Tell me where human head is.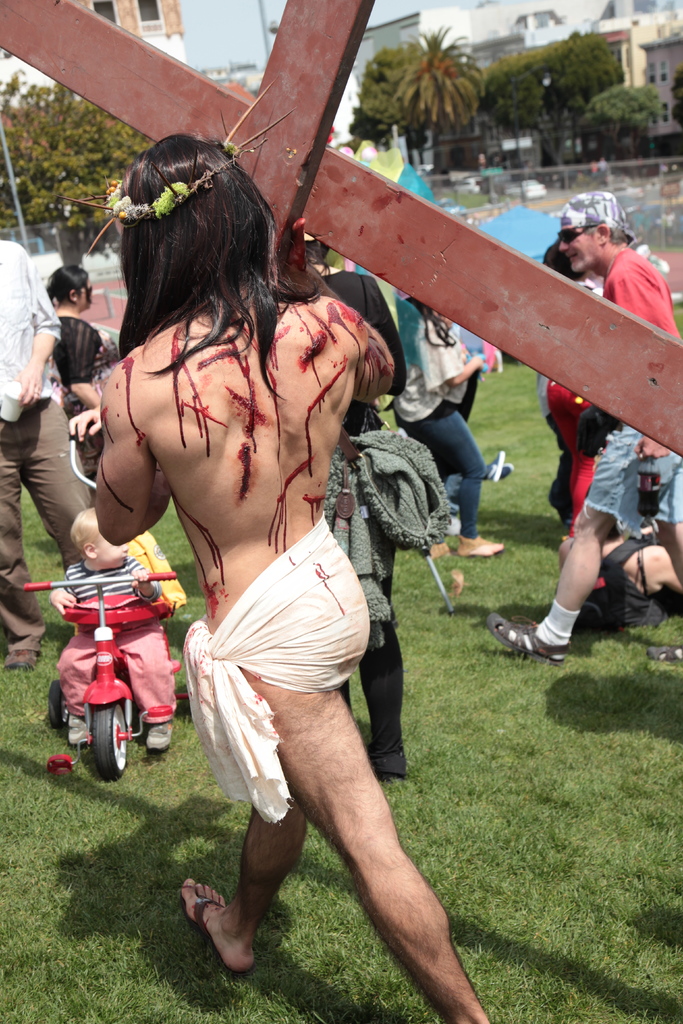
human head is at detection(300, 236, 338, 272).
